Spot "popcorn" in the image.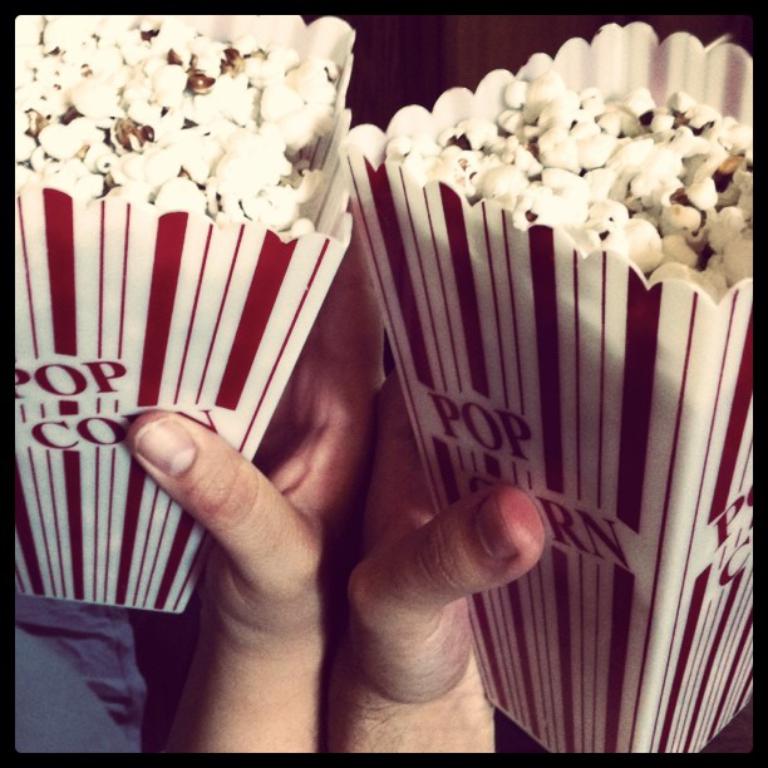
"popcorn" found at box(379, 73, 755, 300).
